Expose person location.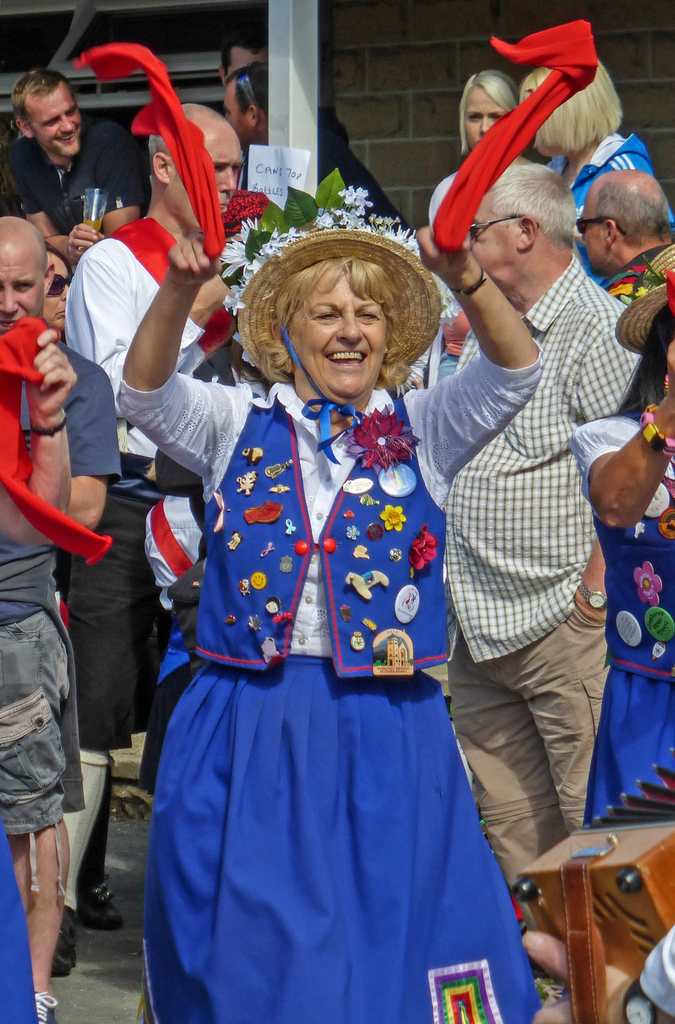
Exposed at locate(106, 218, 546, 1023).
